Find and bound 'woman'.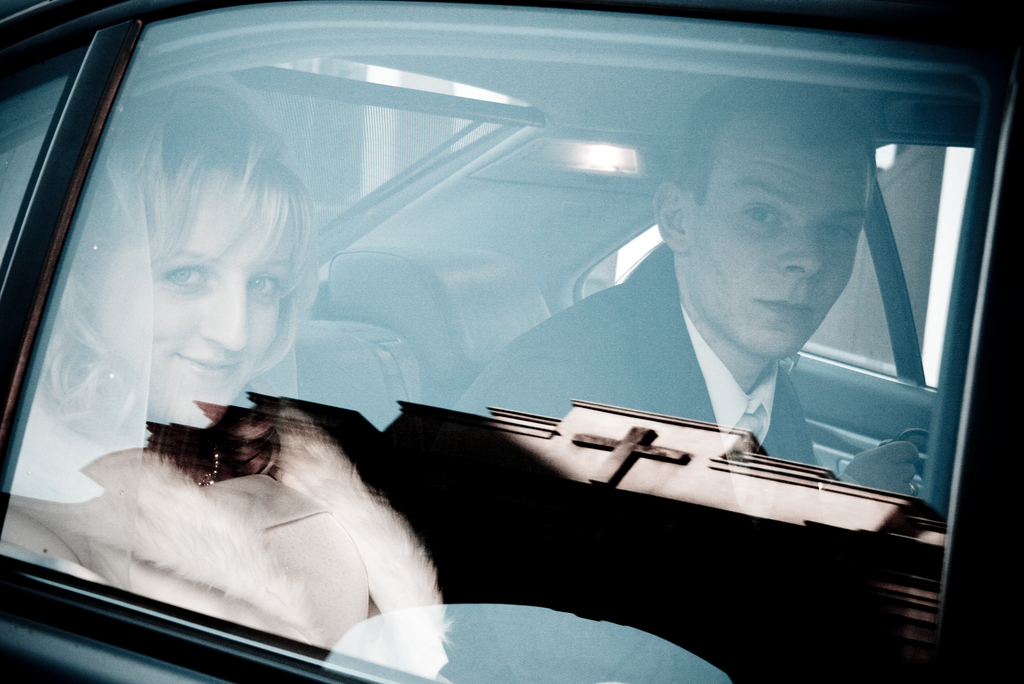
Bound: bbox=[0, 77, 434, 673].
